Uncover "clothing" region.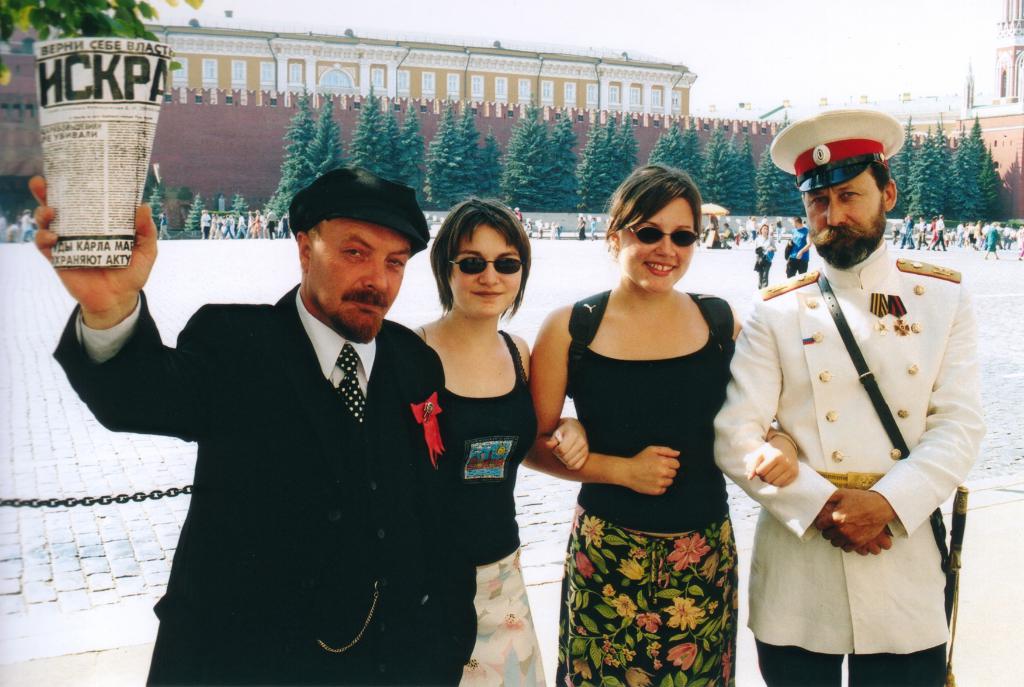
Uncovered: <bbox>51, 279, 447, 686</bbox>.
